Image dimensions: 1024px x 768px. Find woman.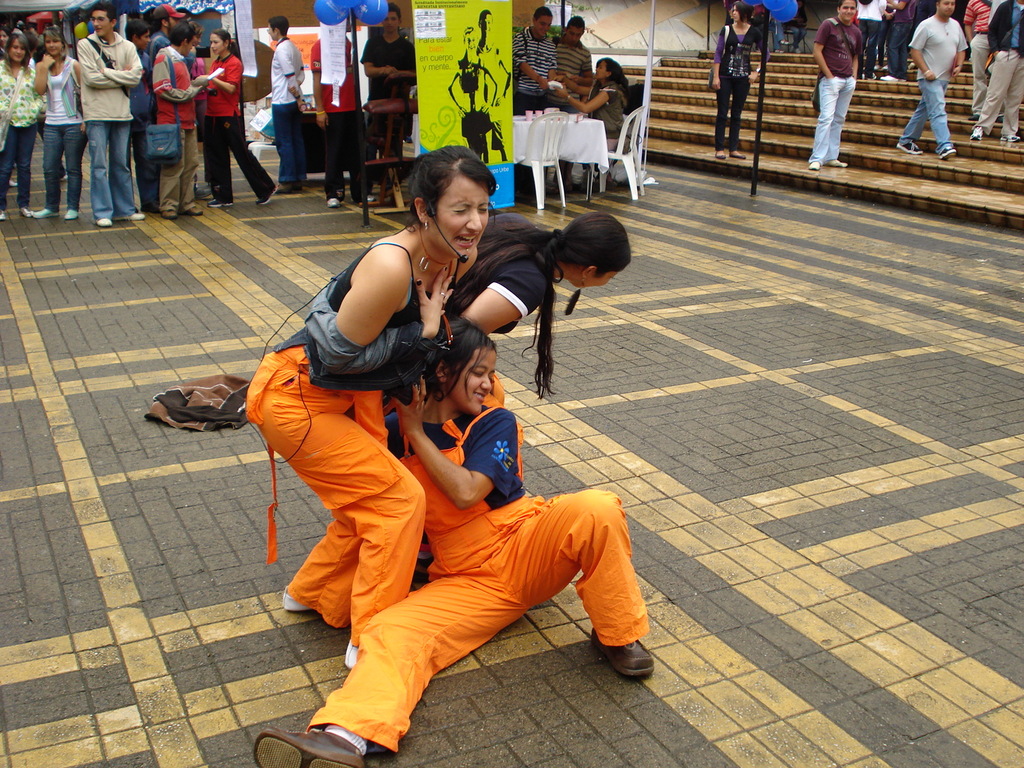
202/31/280/207.
